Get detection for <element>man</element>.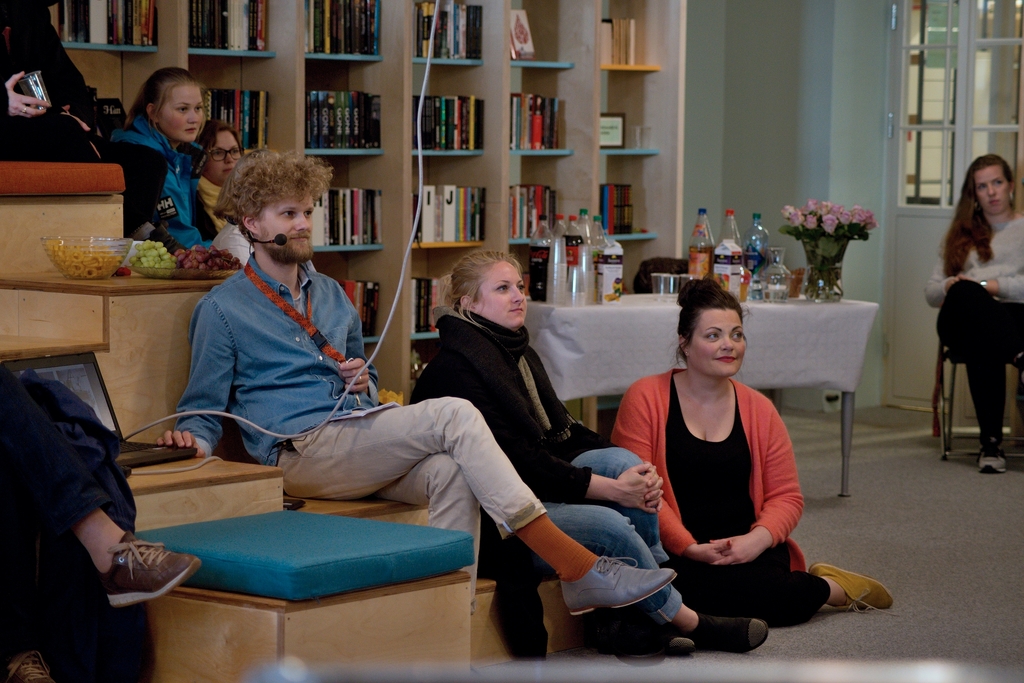
Detection: (188, 240, 625, 617).
